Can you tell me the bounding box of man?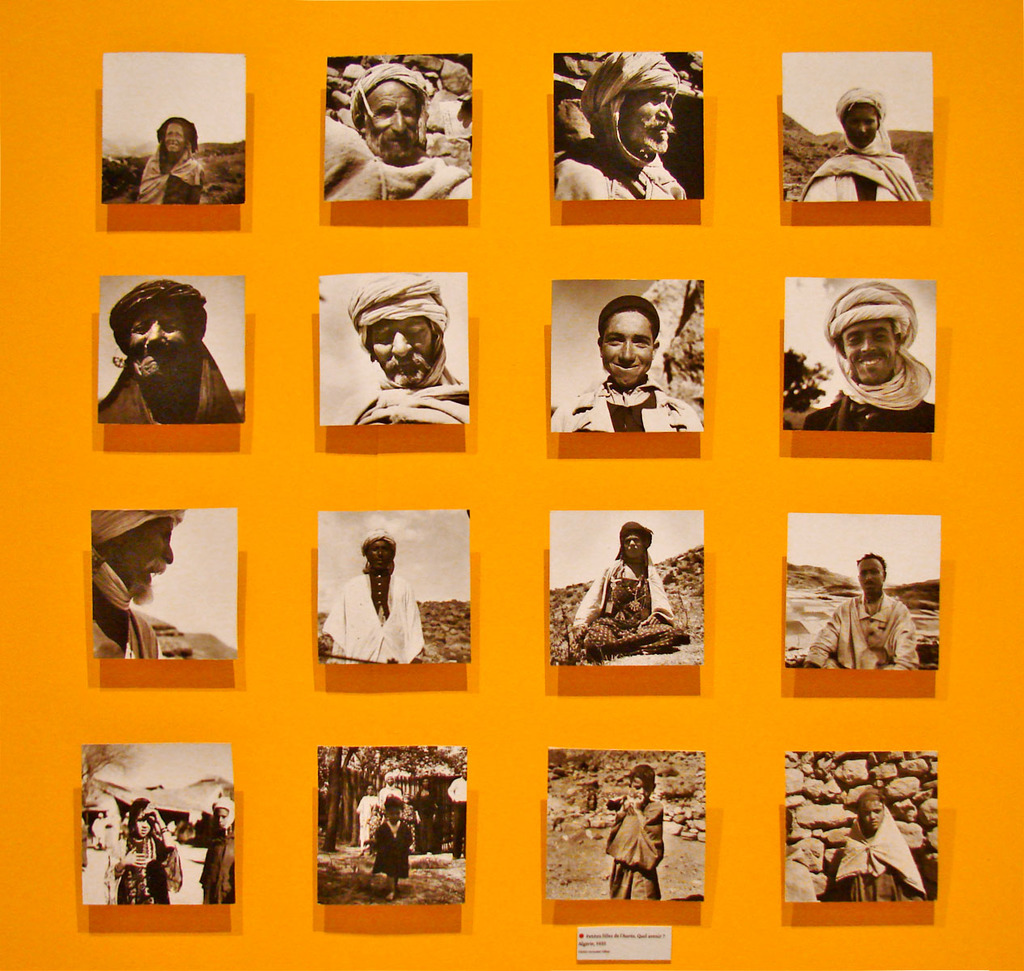
(798, 89, 920, 201).
